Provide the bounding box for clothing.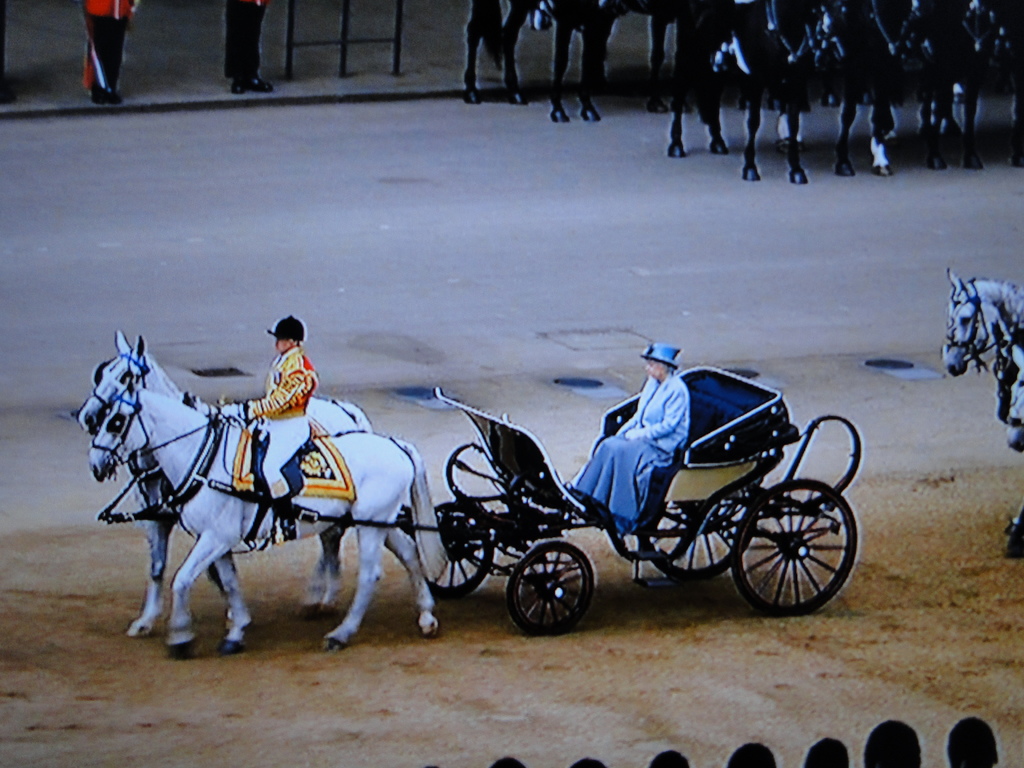
Rect(576, 374, 689, 537).
